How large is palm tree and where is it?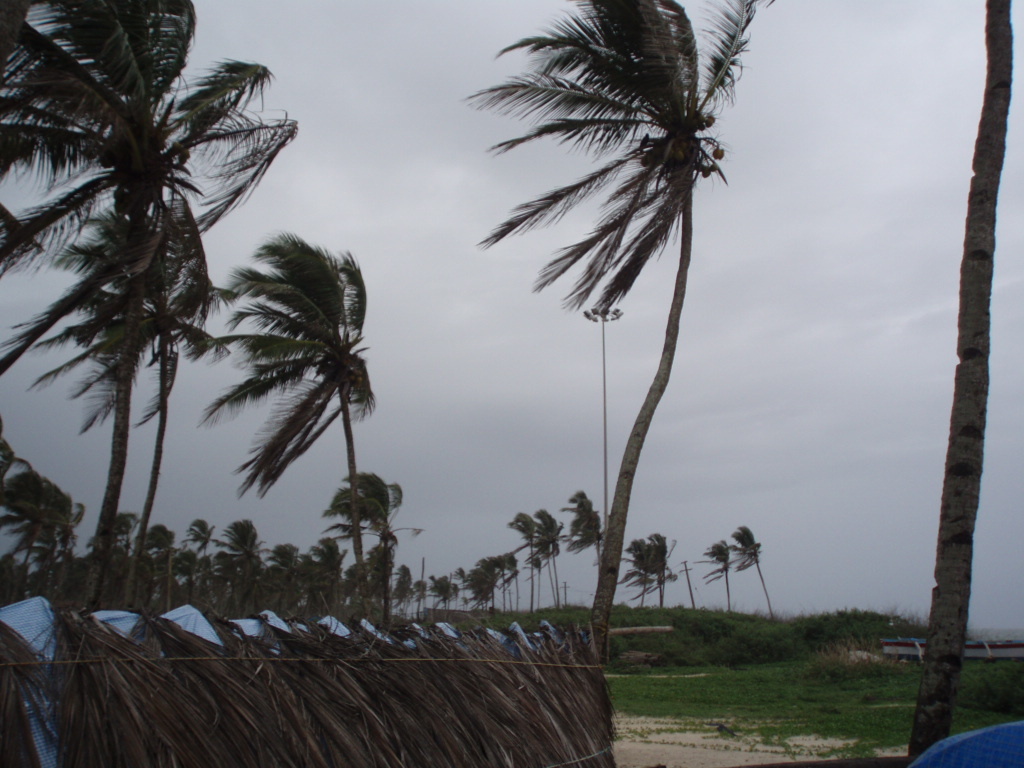
Bounding box: (513, 515, 559, 593).
